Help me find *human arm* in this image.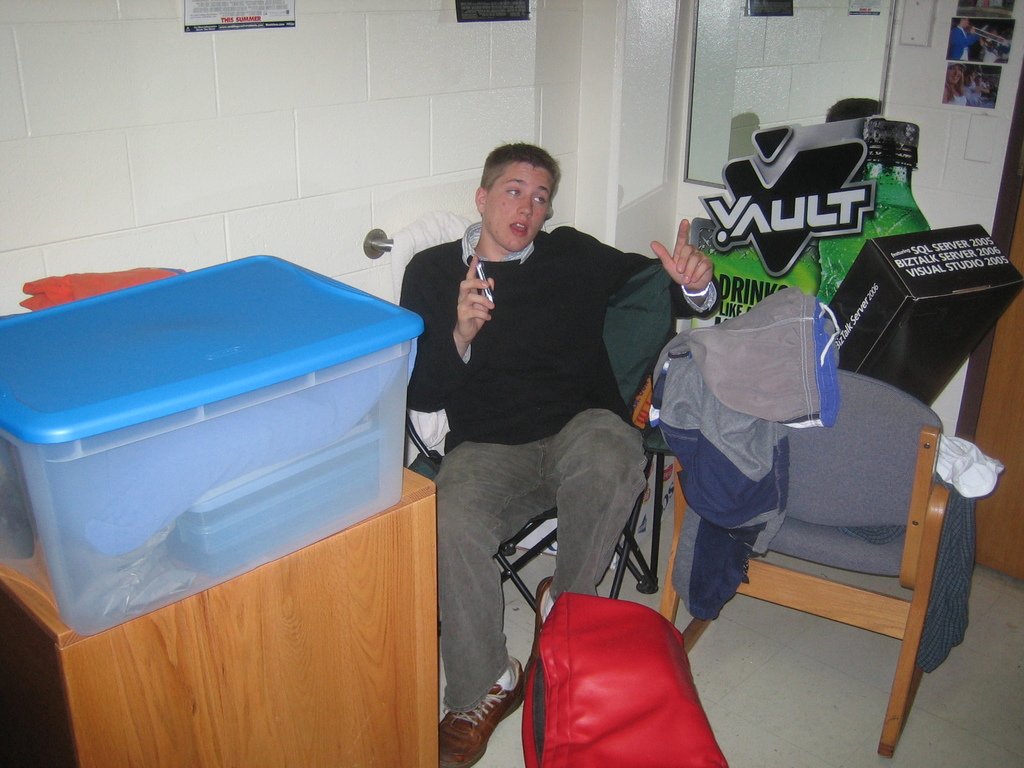
Found it: left=394, top=244, right=497, bottom=415.
